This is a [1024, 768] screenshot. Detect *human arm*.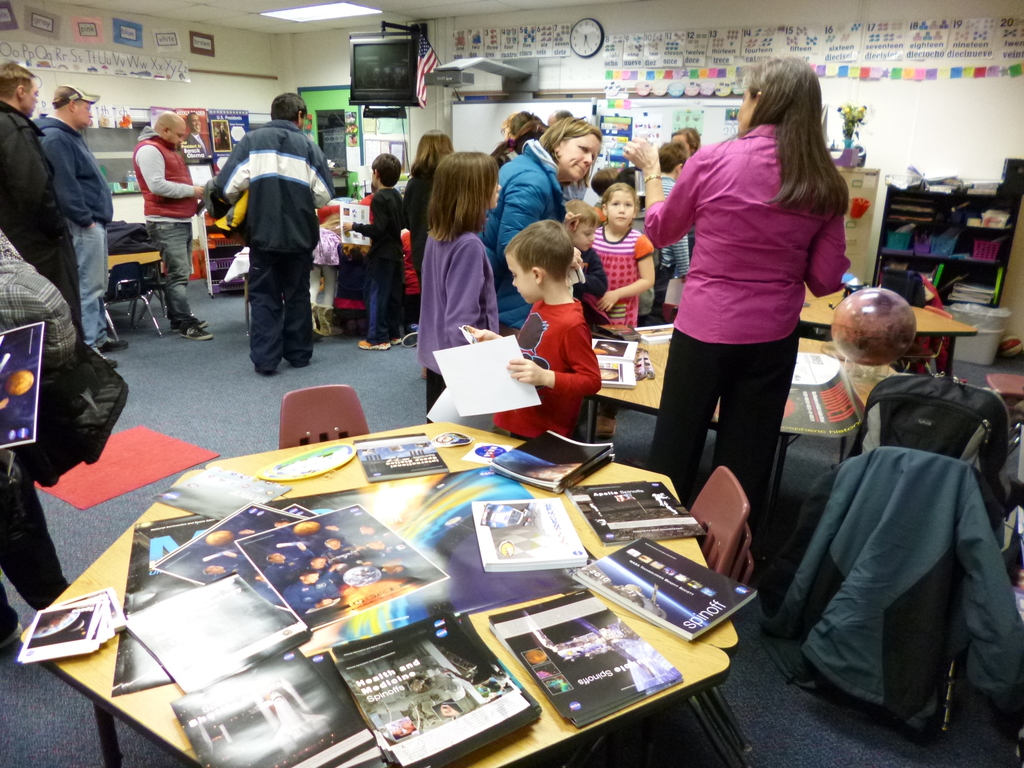
left=573, top=246, right=608, bottom=296.
